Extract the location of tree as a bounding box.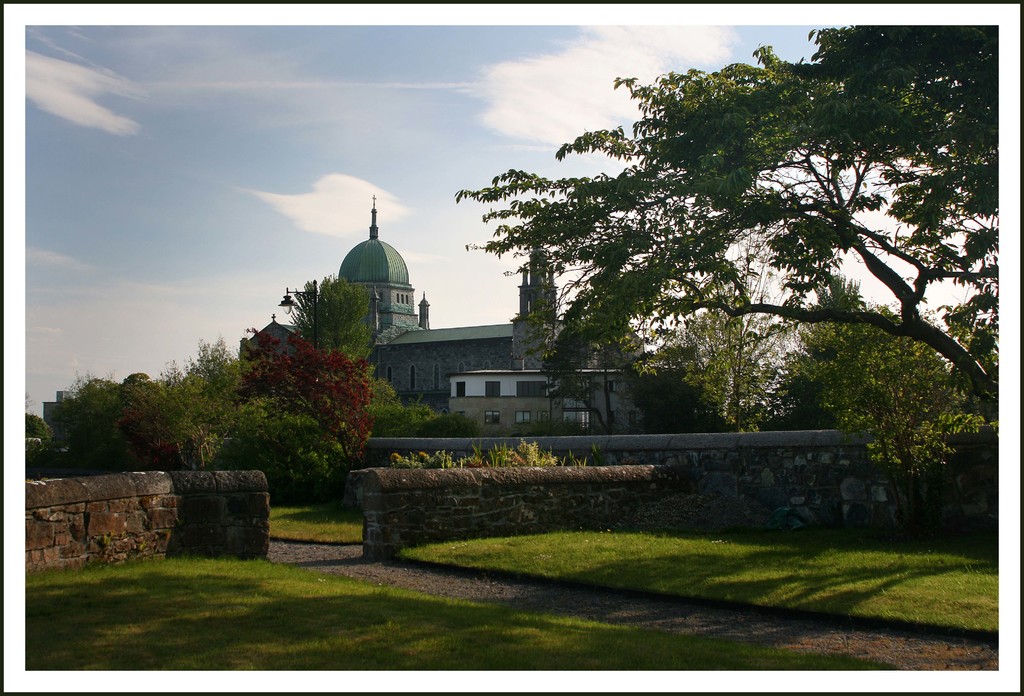
bbox=[272, 277, 410, 441].
